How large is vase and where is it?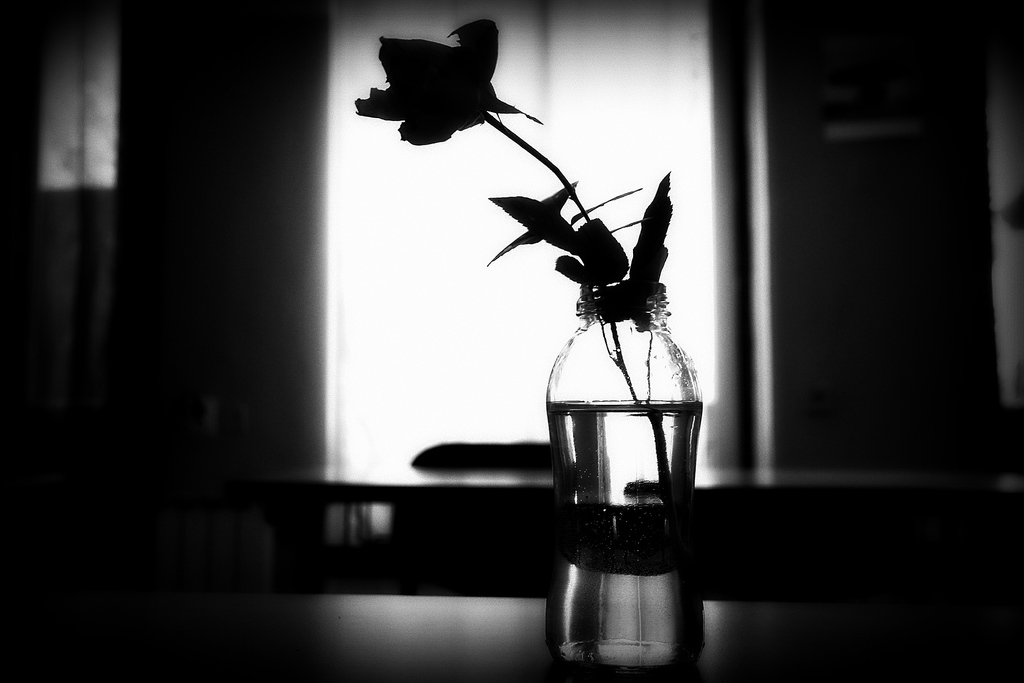
Bounding box: crop(543, 290, 703, 546).
